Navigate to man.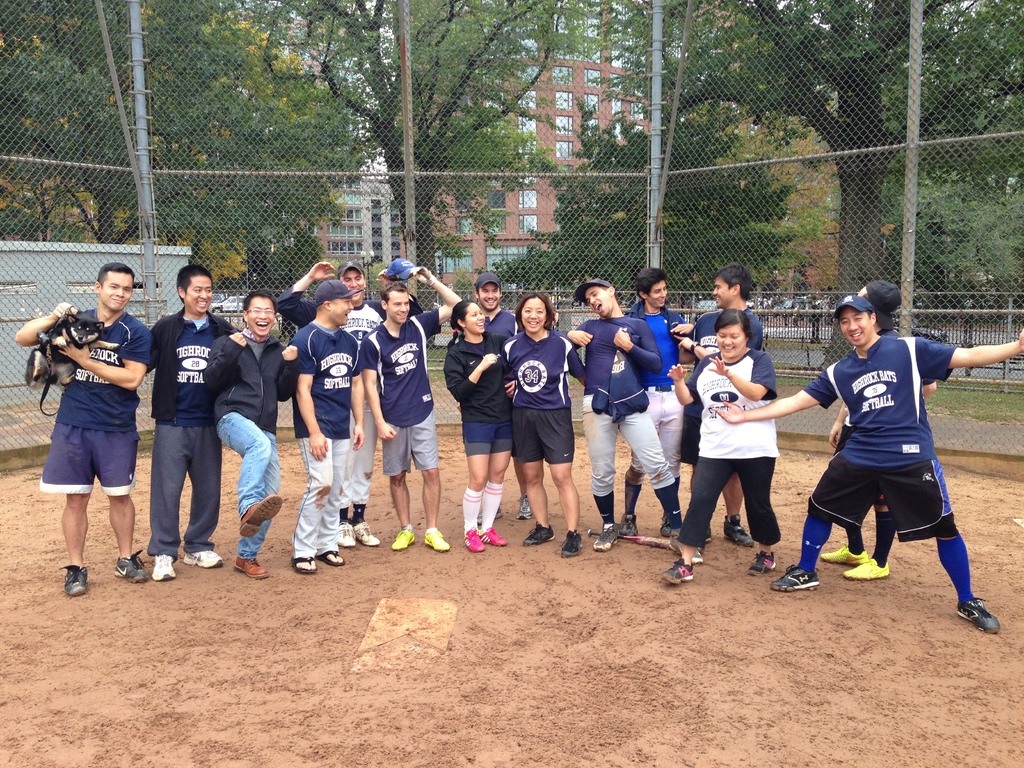
Navigation target: box(627, 266, 696, 540).
